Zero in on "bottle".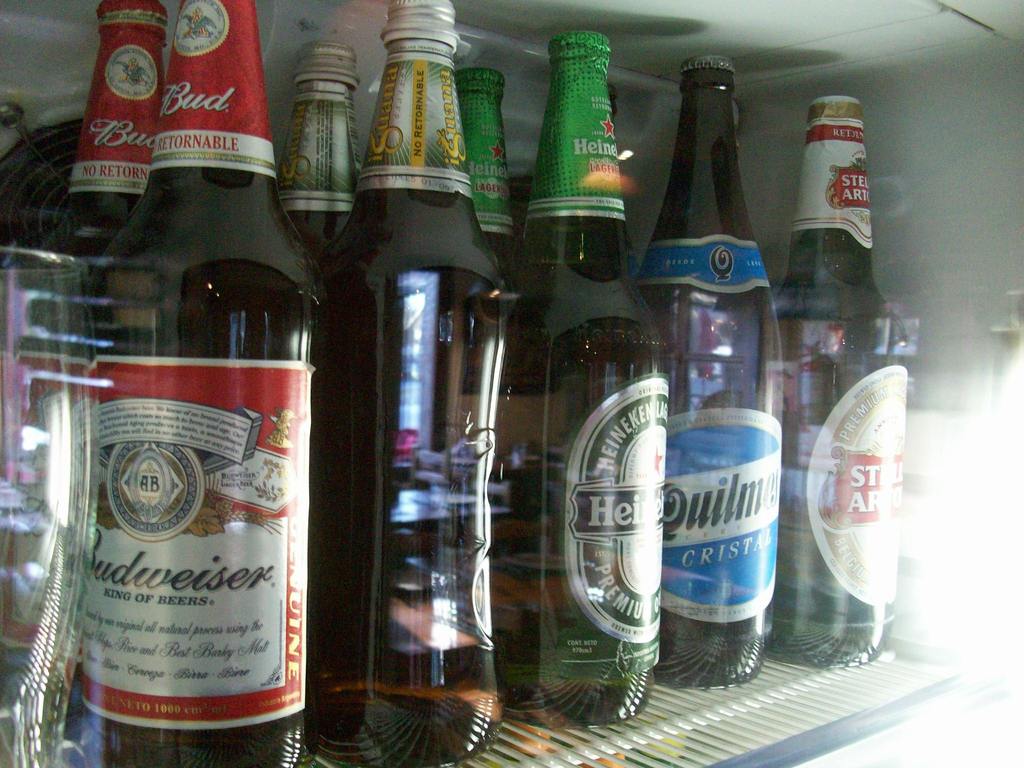
Zeroed in: (365, 0, 510, 767).
